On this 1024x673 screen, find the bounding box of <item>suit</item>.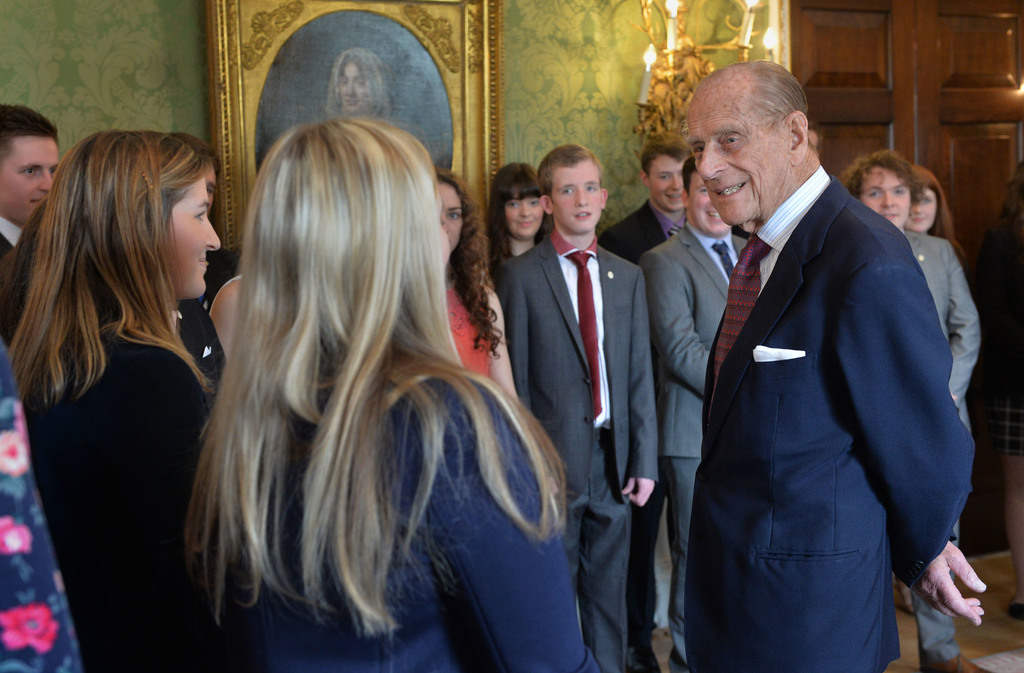
Bounding box: <region>636, 222, 750, 668</region>.
